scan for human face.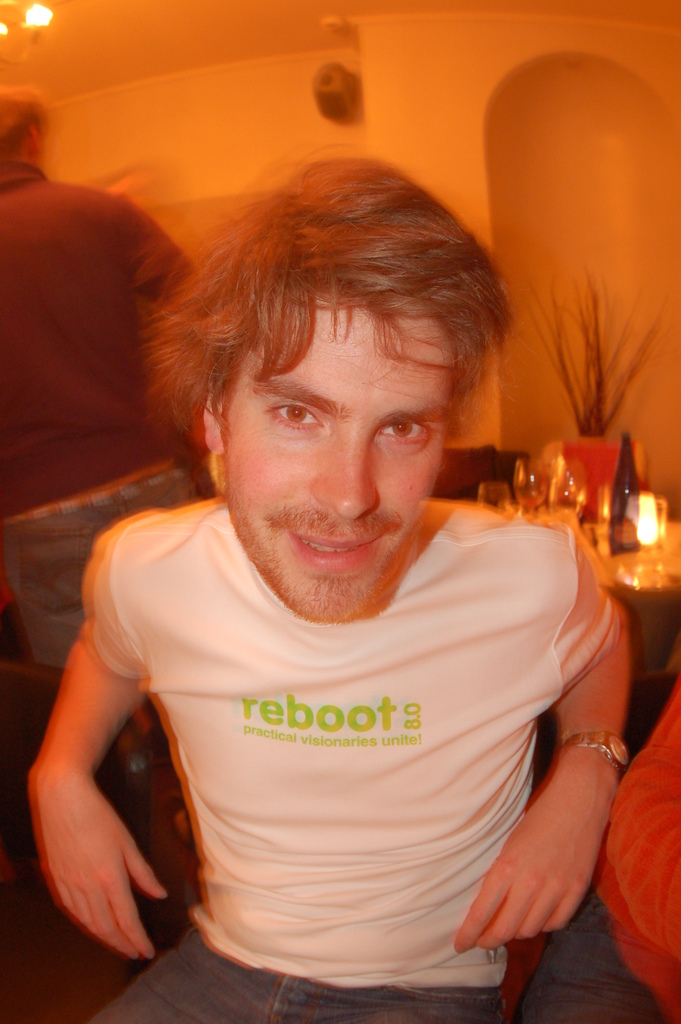
Scan result: 226, 304, 457, 617.
